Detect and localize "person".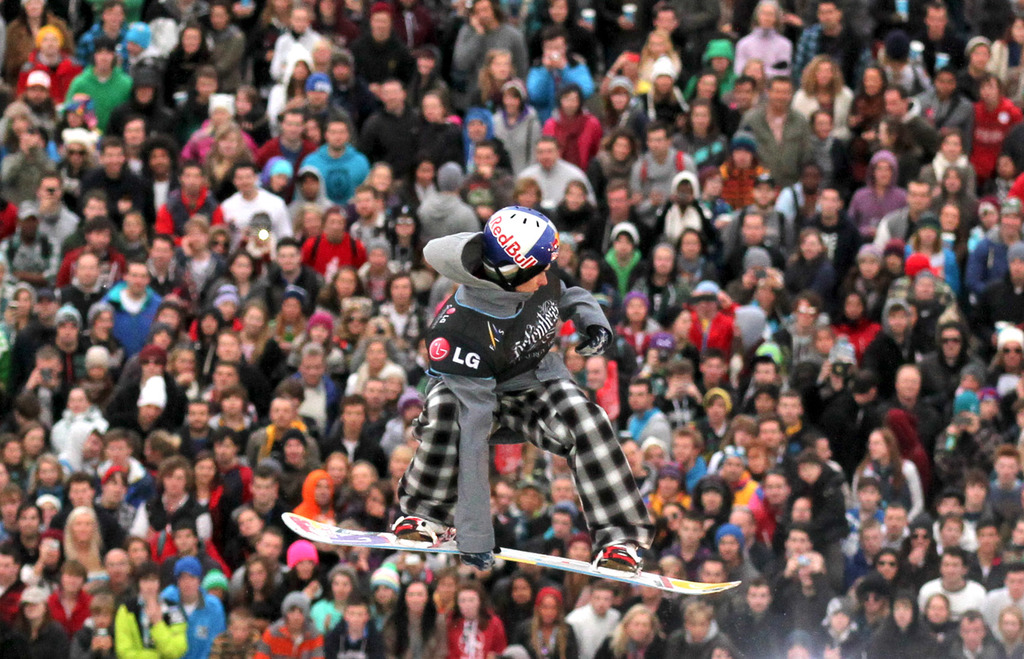
Localized at select_region(373, 580, 440, 658).
